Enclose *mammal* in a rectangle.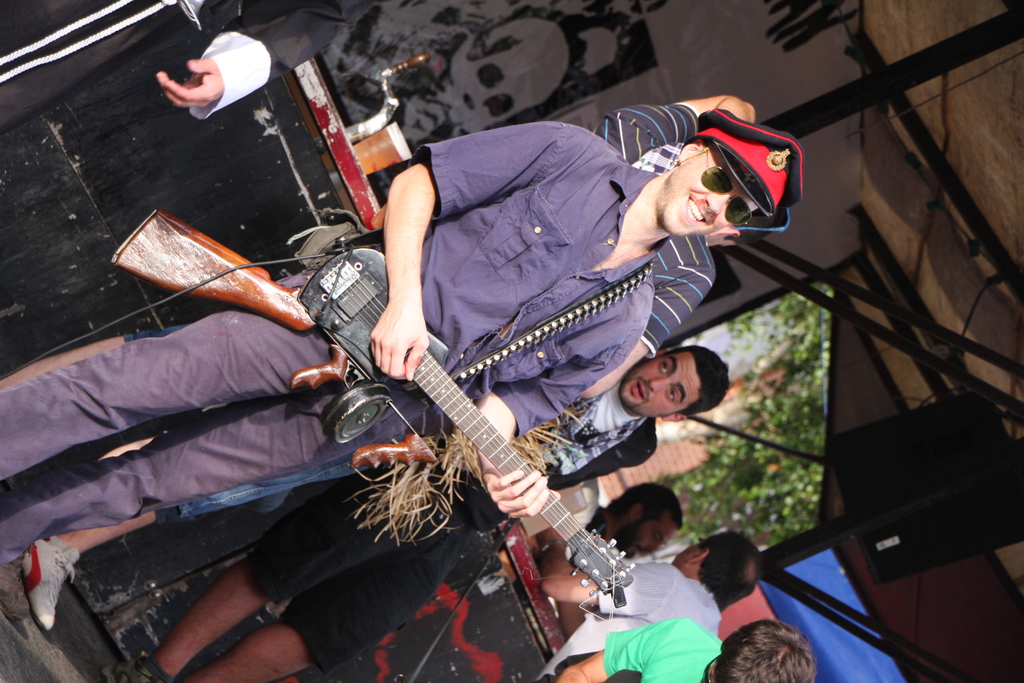
bbox(0, 94, 796, 639).
